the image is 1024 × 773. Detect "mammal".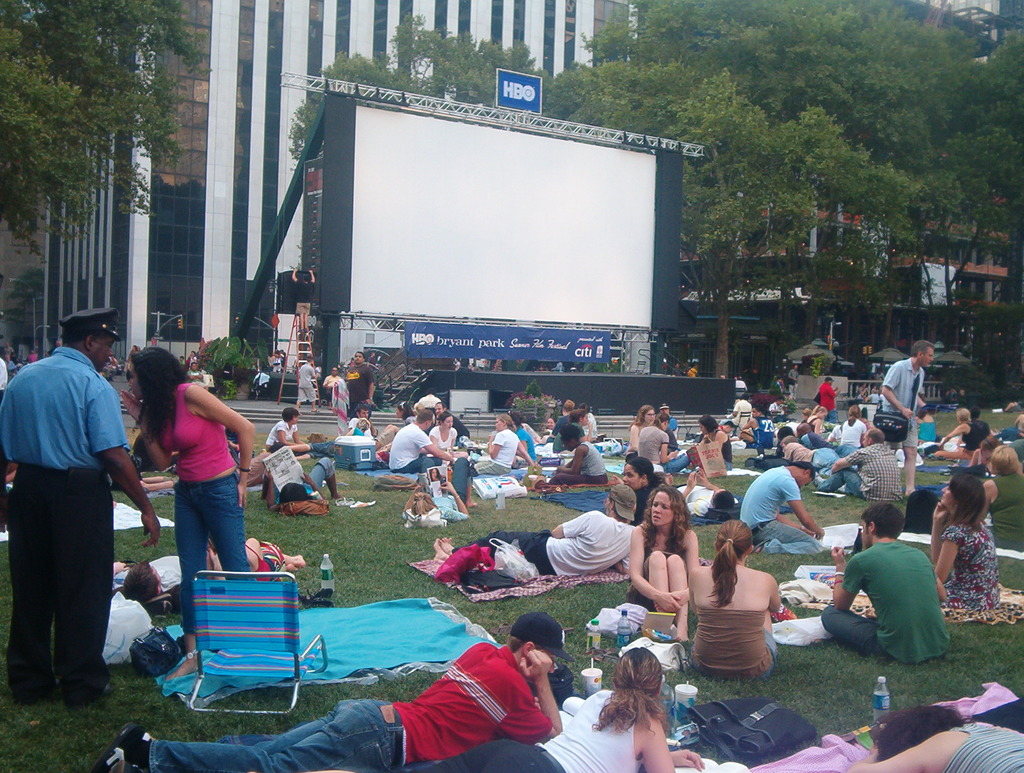
Detection: bbox=(121, 343, 257, 679).
